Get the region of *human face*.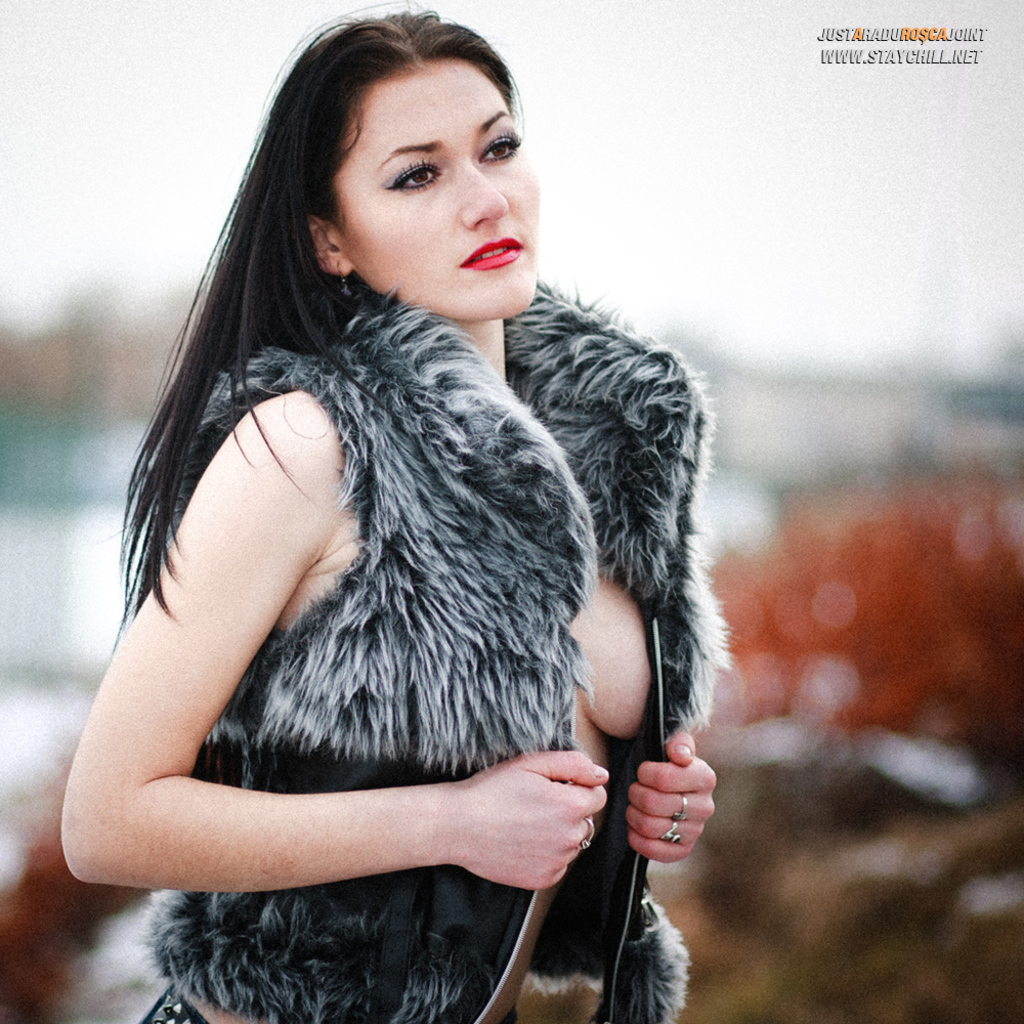
box=[331, 54, 541, 315].
